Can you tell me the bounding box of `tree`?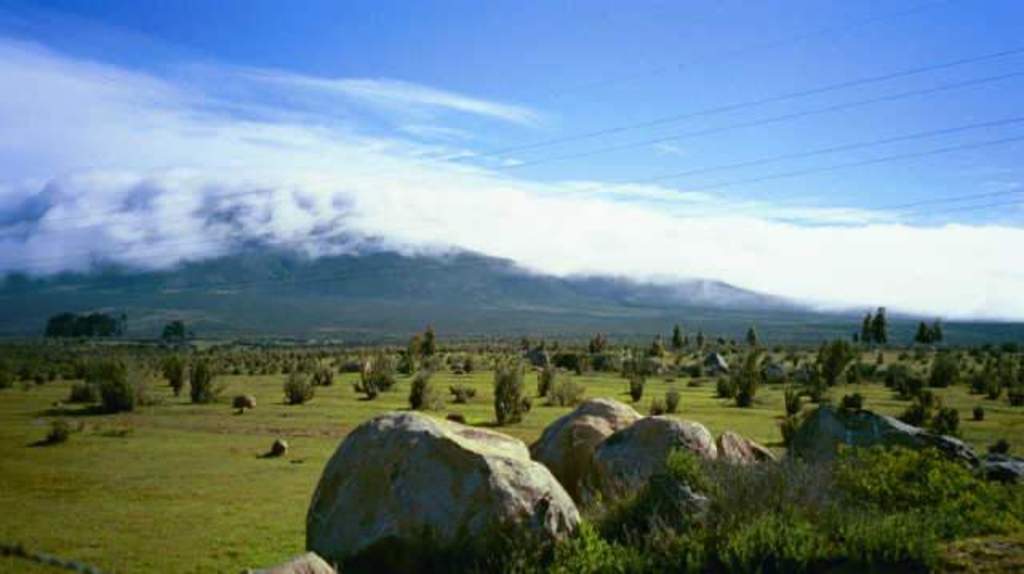
bbox(920, 321, 942, 355).
